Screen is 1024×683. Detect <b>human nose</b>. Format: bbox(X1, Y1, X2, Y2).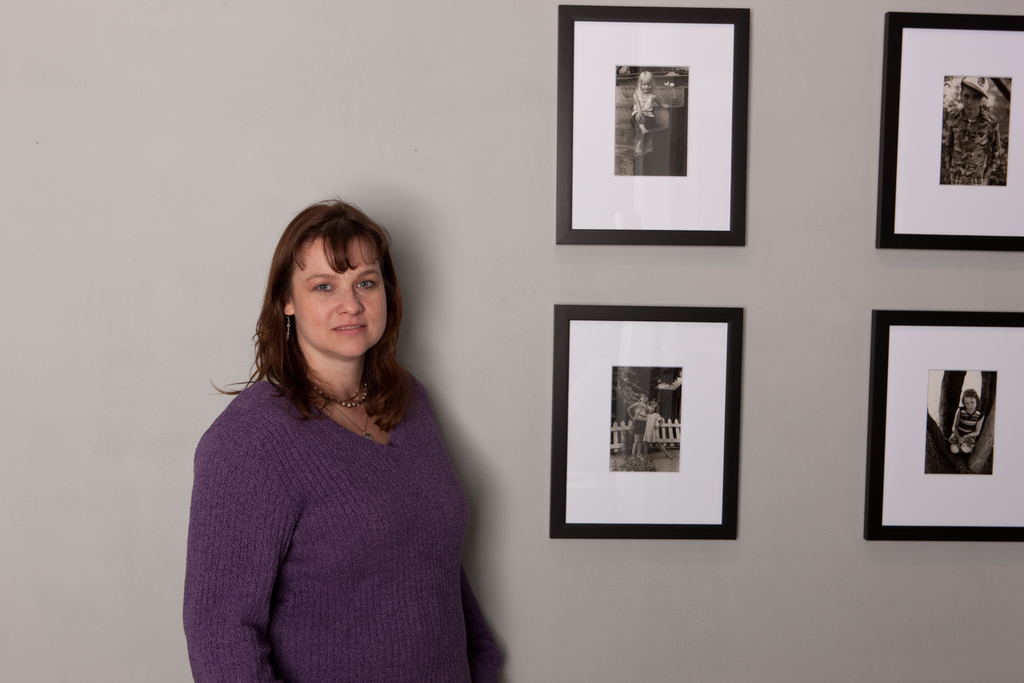
bbox(967, 97, 975, 106).
